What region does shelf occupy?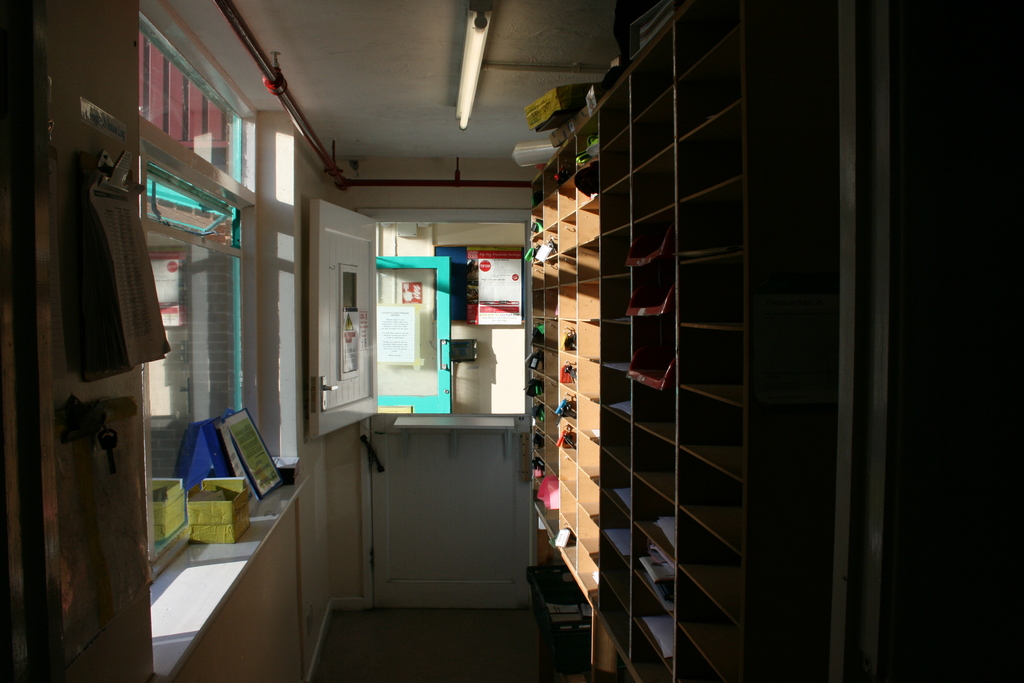
(630, 429, 675, 504).
